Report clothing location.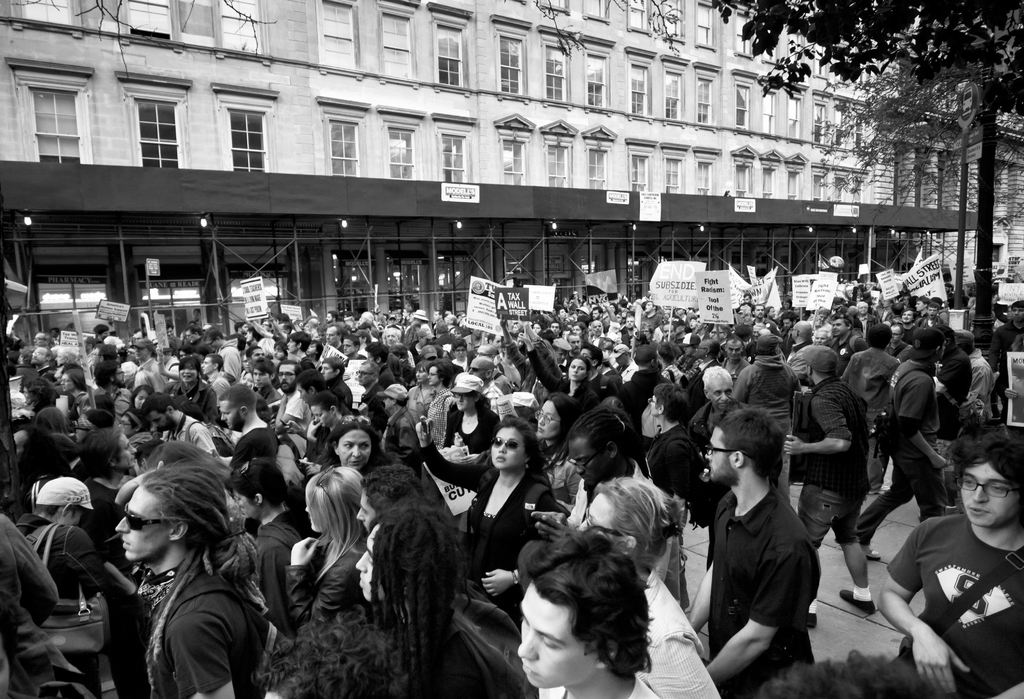
Report: [left=165, top=373, right=219, bottom=421].
